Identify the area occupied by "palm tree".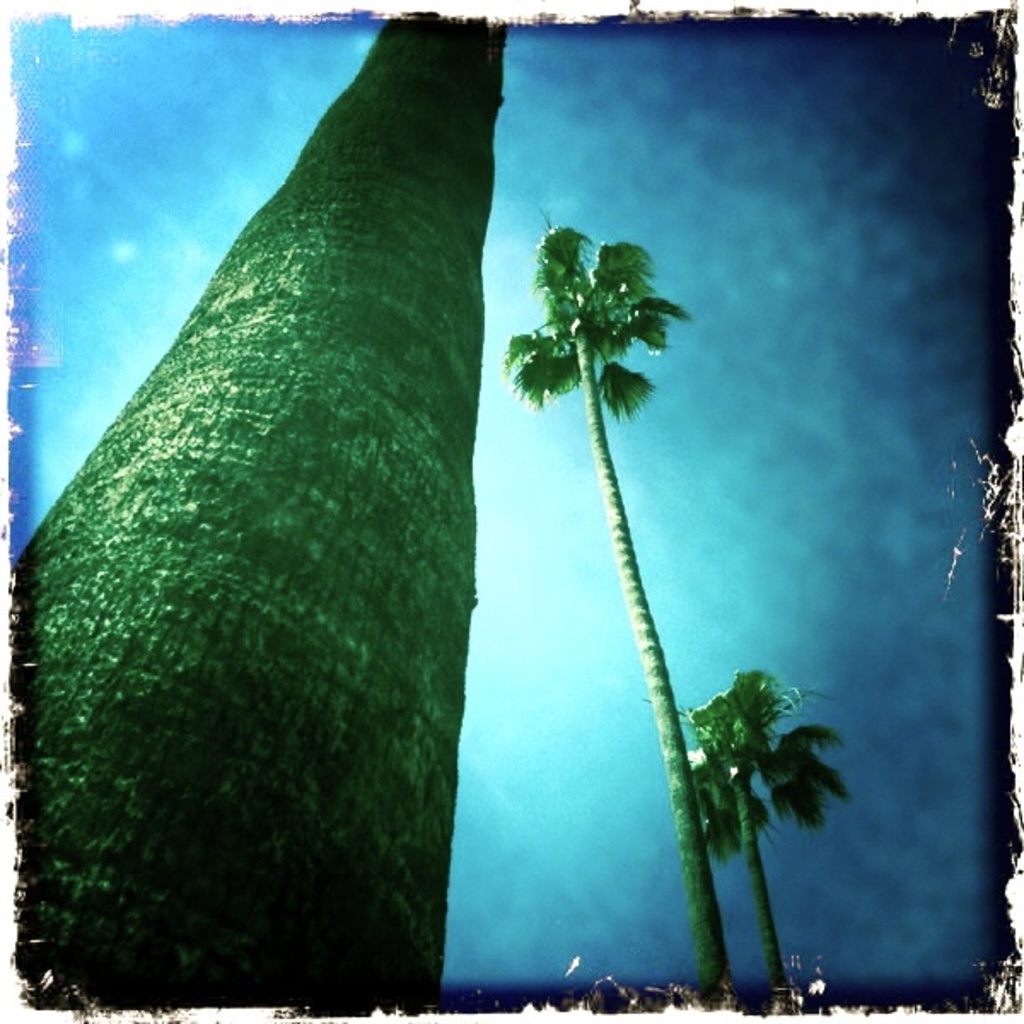
Area: bbox(503, 258, 787, 1014).
